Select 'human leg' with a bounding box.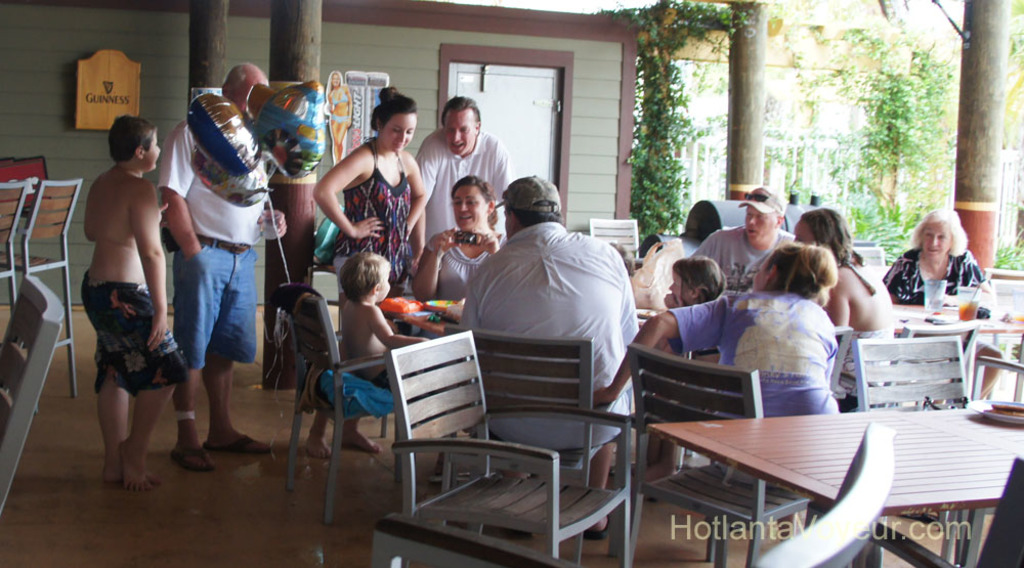
(left=102, top=367, right=166, bottom=484).
